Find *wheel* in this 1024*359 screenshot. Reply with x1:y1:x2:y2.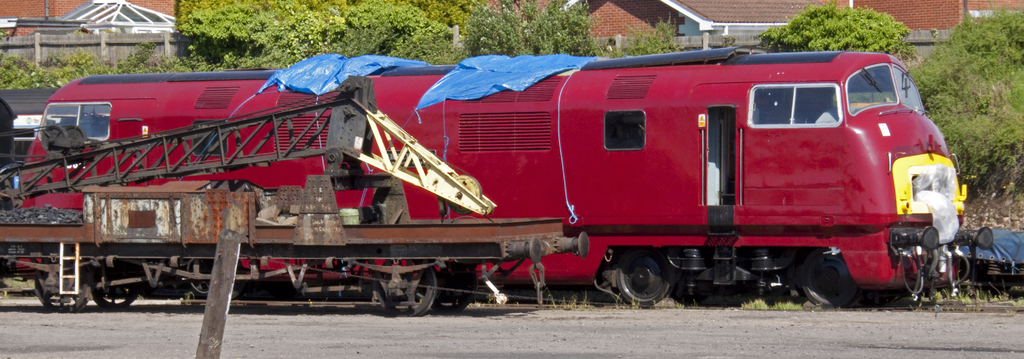
797:259:856:310.
